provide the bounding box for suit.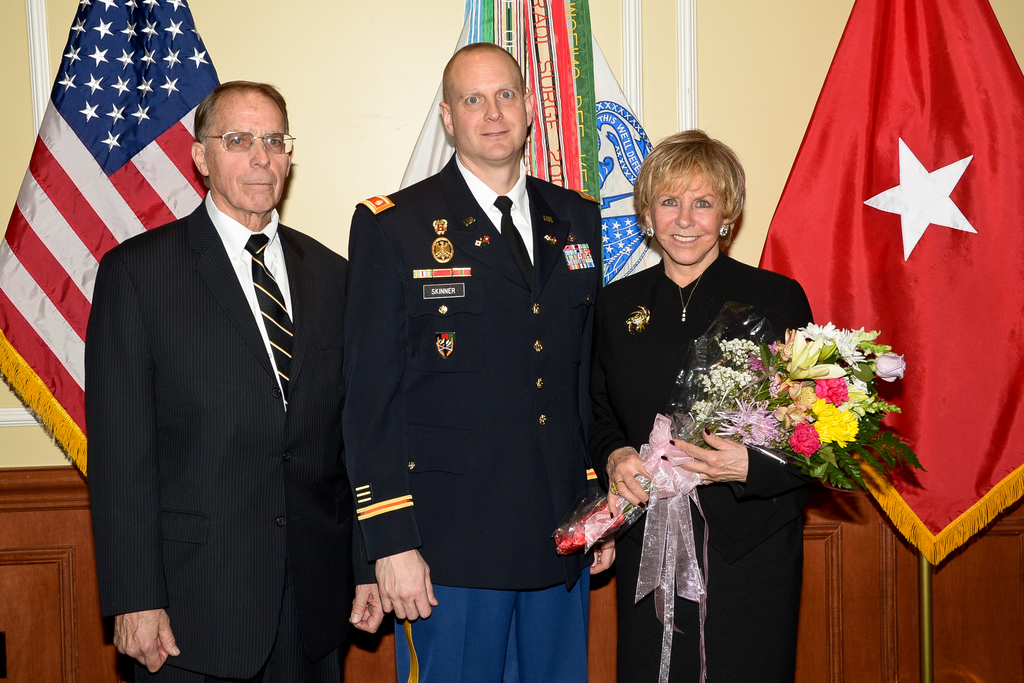
(x1=77, y1=61, x2=358, y2=682).
